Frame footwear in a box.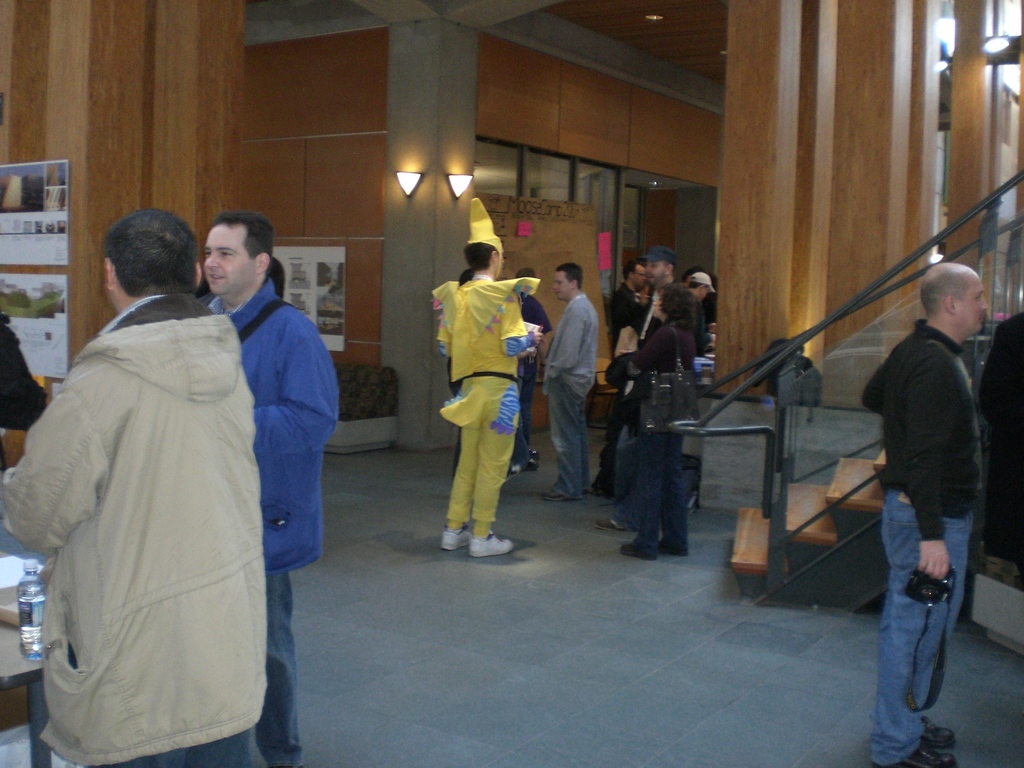
locate(543, 488, 568, 500).
